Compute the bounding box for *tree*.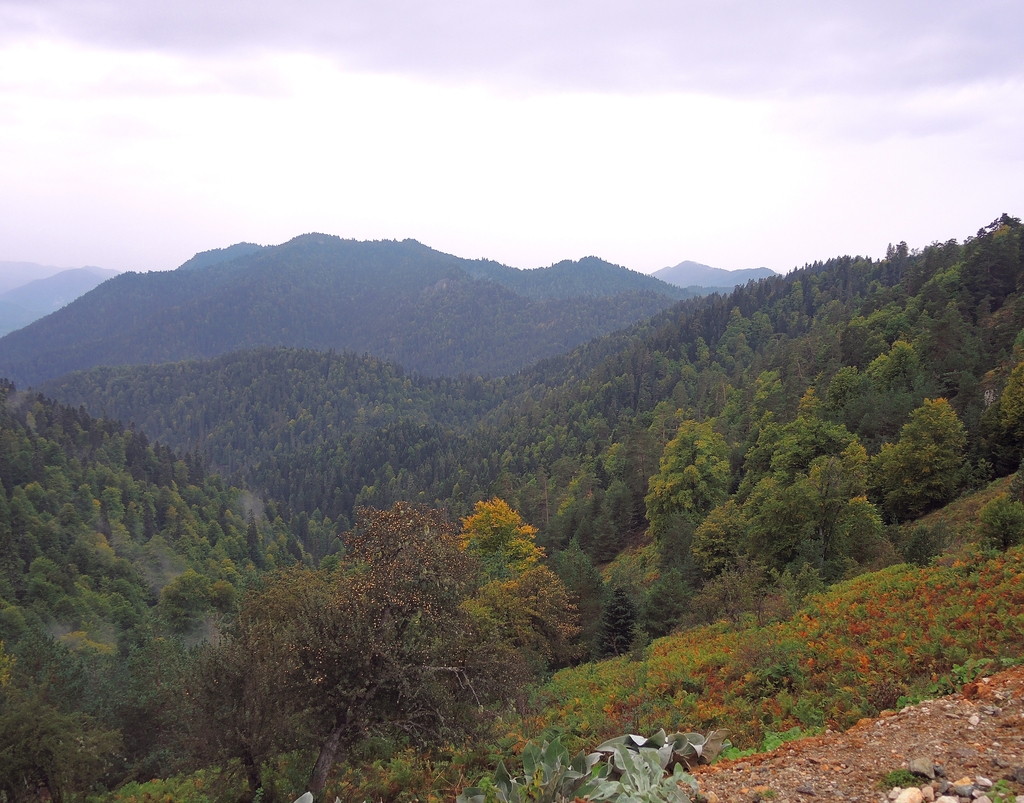
bbox=[454, 494, 583, 664].
